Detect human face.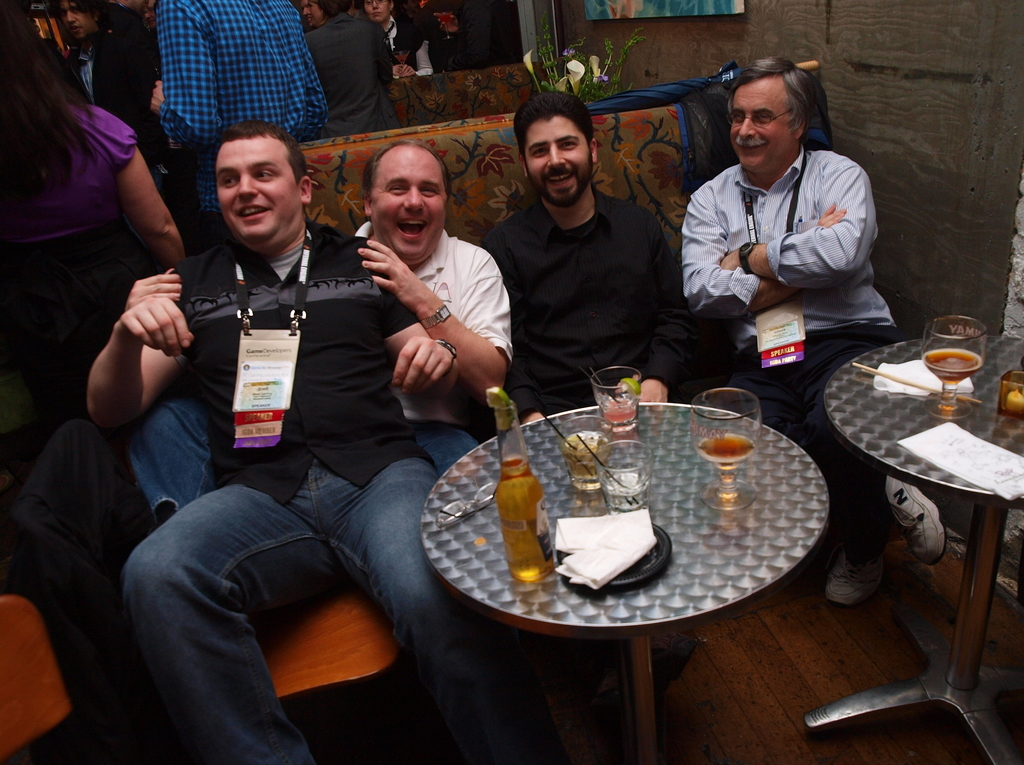
Detected at 358/0/388/21.
